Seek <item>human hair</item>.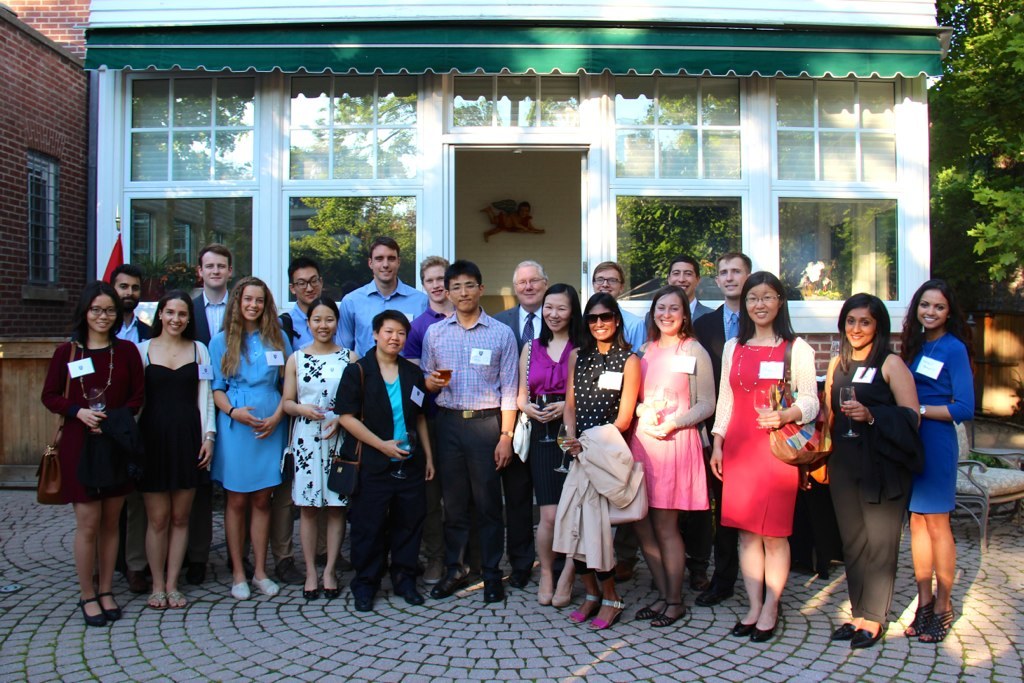
<region>510, 259, 548, 288</region>.
